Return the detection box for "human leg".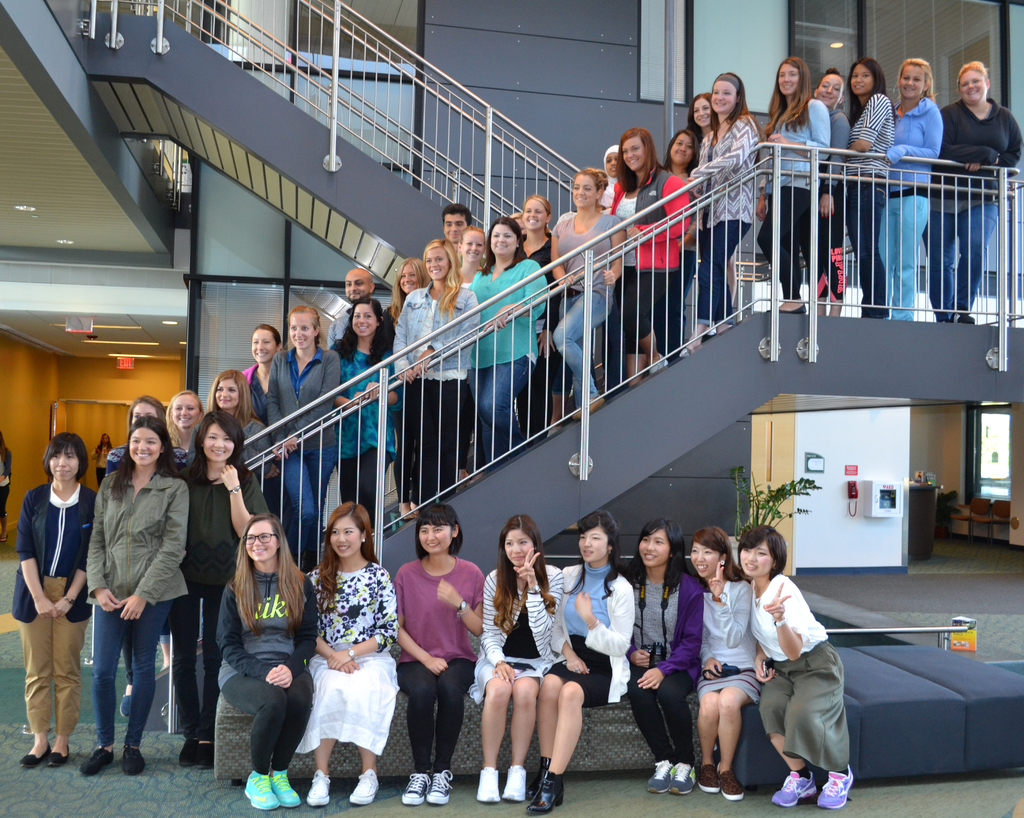
[416, 368, 461, 492].
